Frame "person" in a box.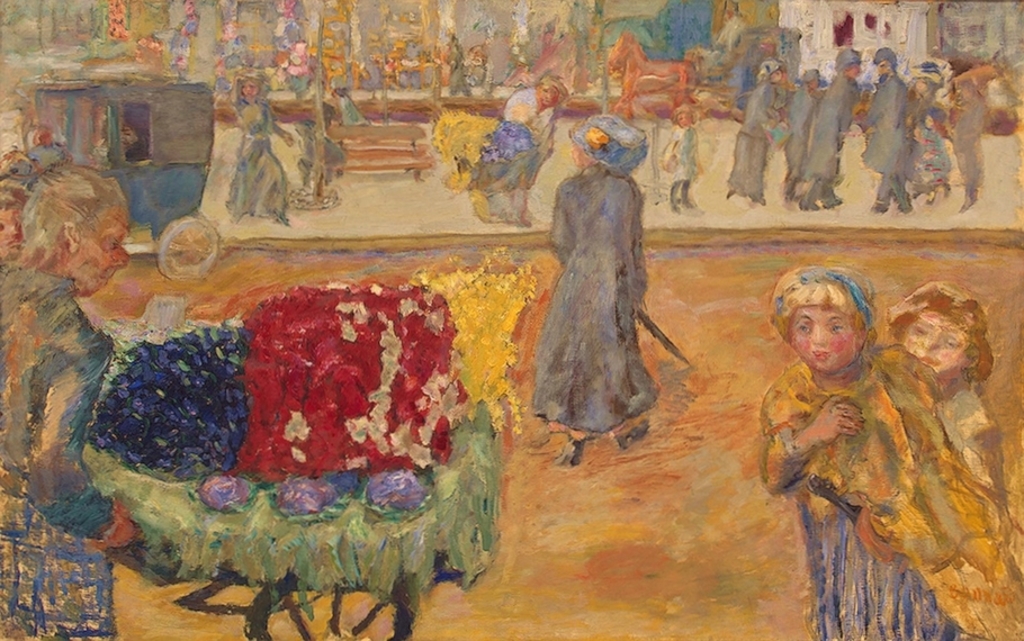
select_region(3, 166, 115, 640).
